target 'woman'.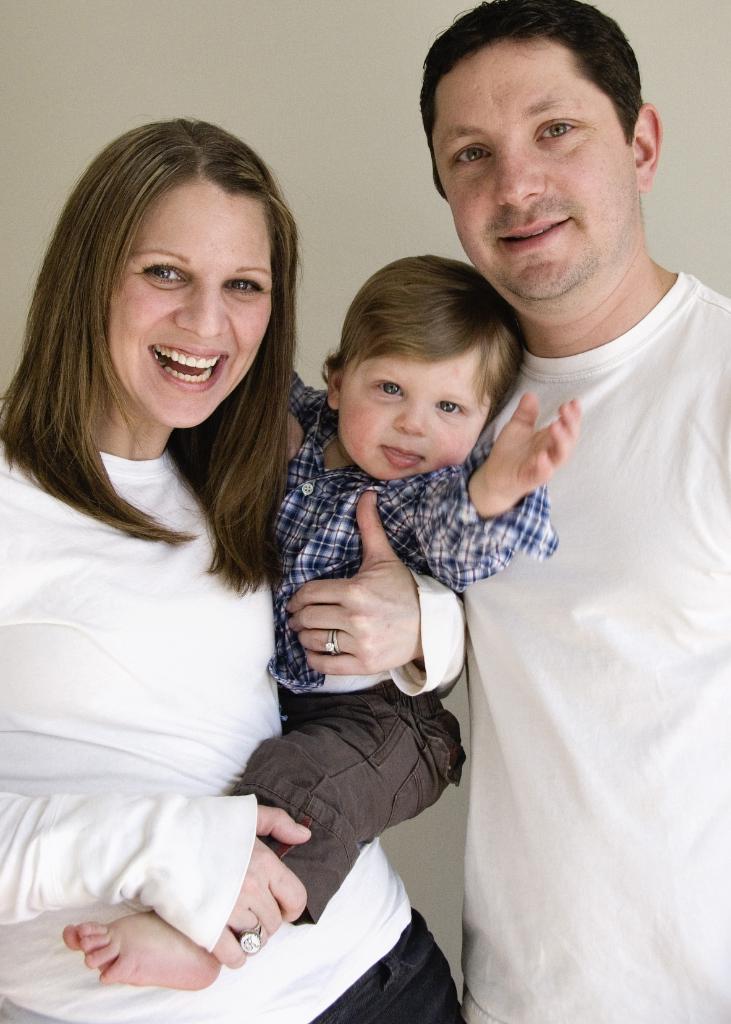
Target region: region(9, 116, 510, 1016).
